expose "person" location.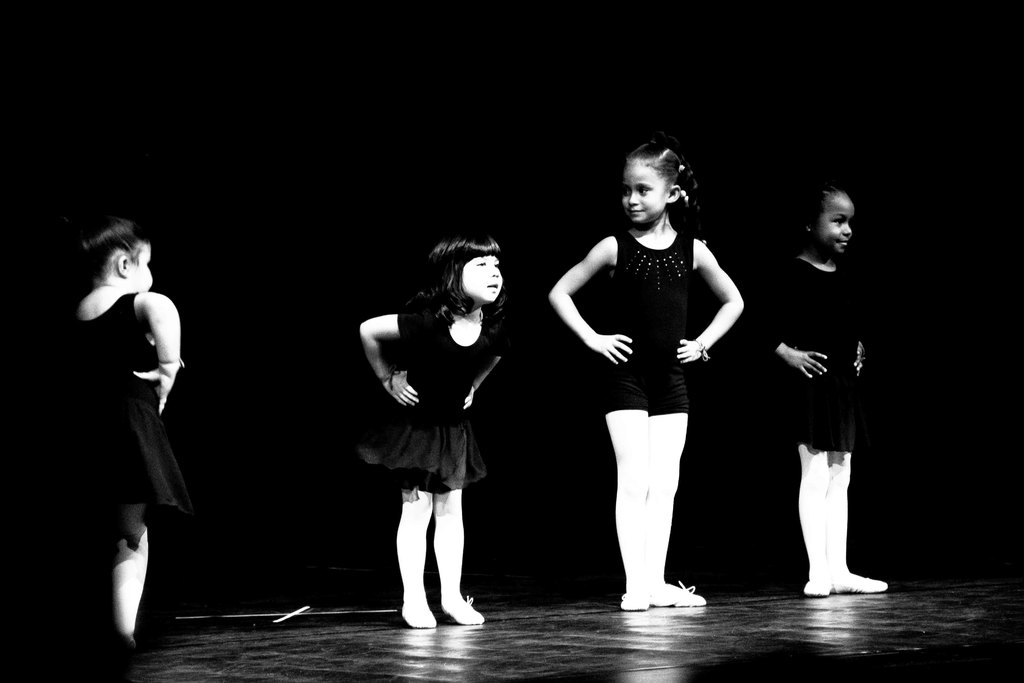
Exposed at {"left": 58, "top": 215, "right": 184, "bottom": 682}.
